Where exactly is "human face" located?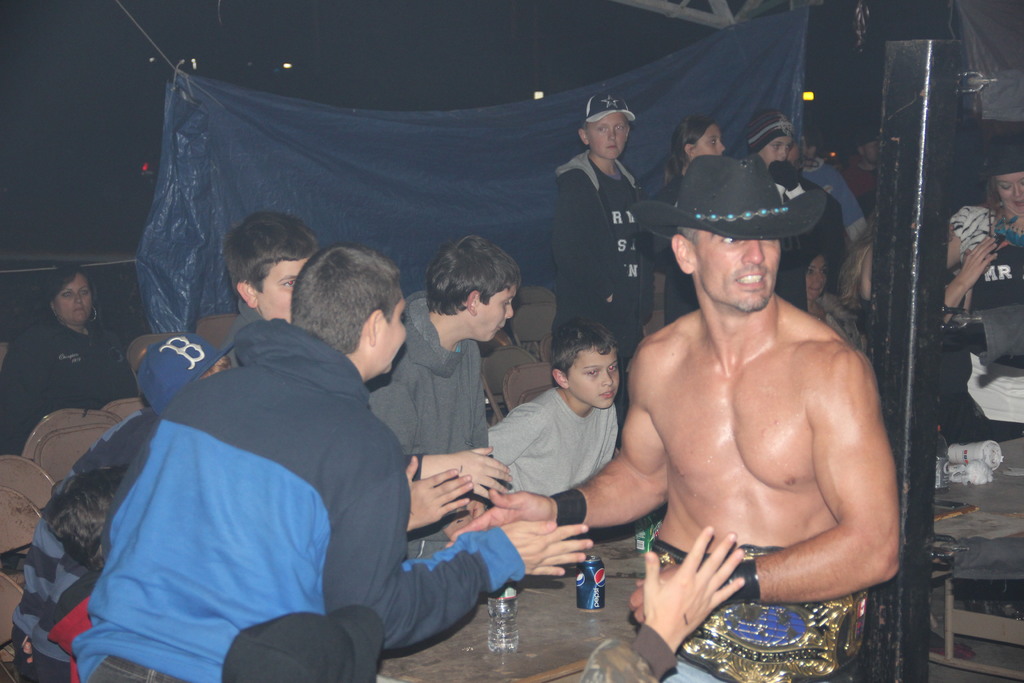
Its bounding box is Rect(568, 342, 619, 409).
